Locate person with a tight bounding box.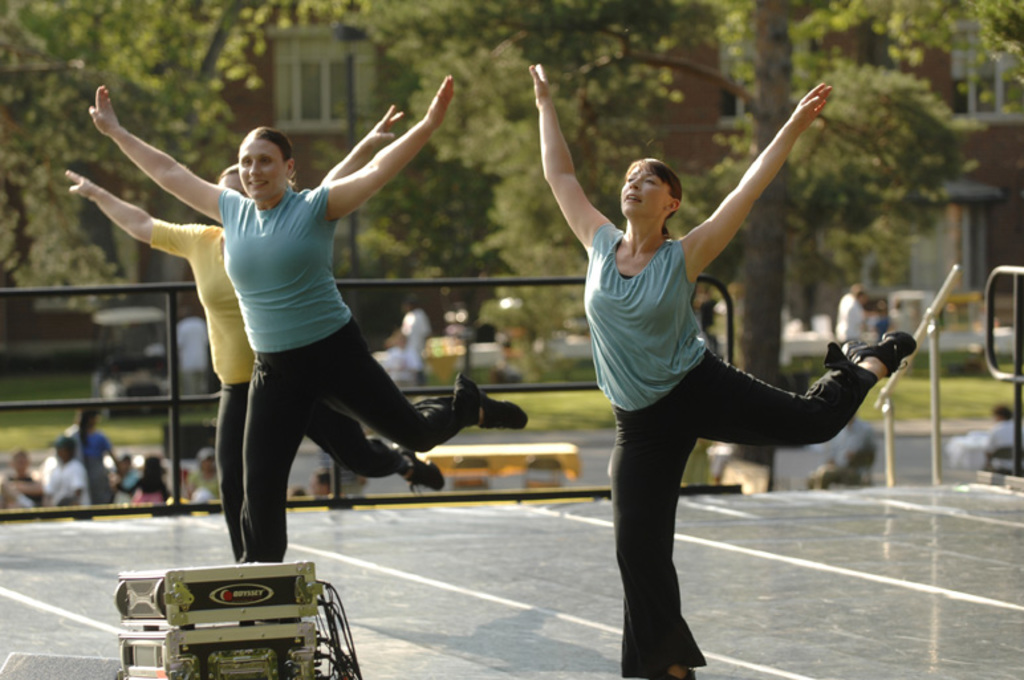
<region>92, 73, 529, 563</region>.
